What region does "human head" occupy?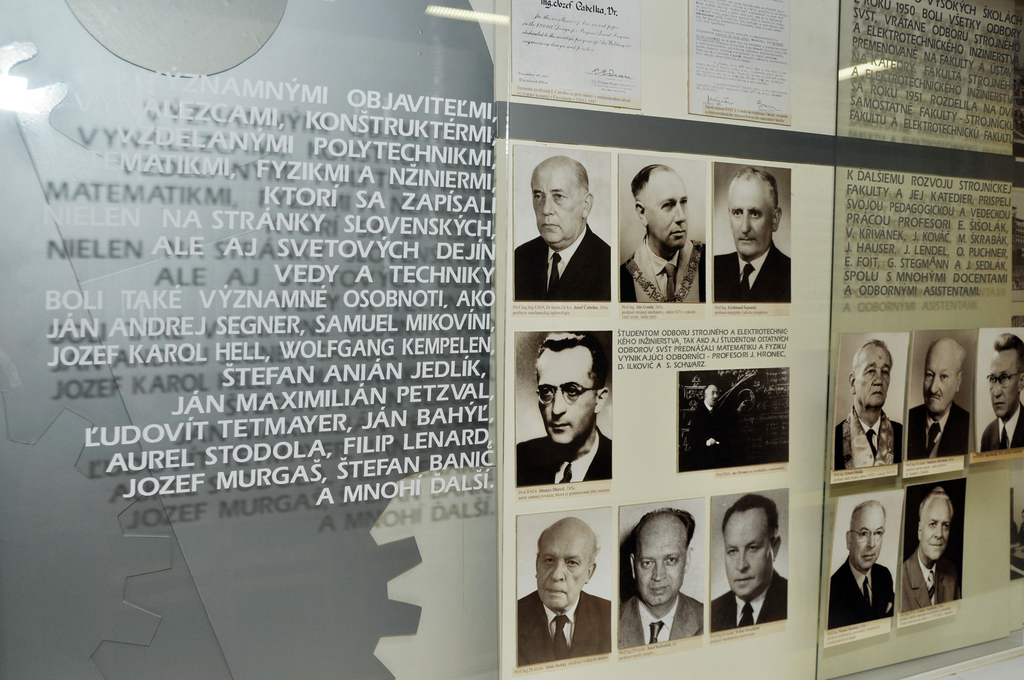
l=846, t=500, r=886, b=574.
